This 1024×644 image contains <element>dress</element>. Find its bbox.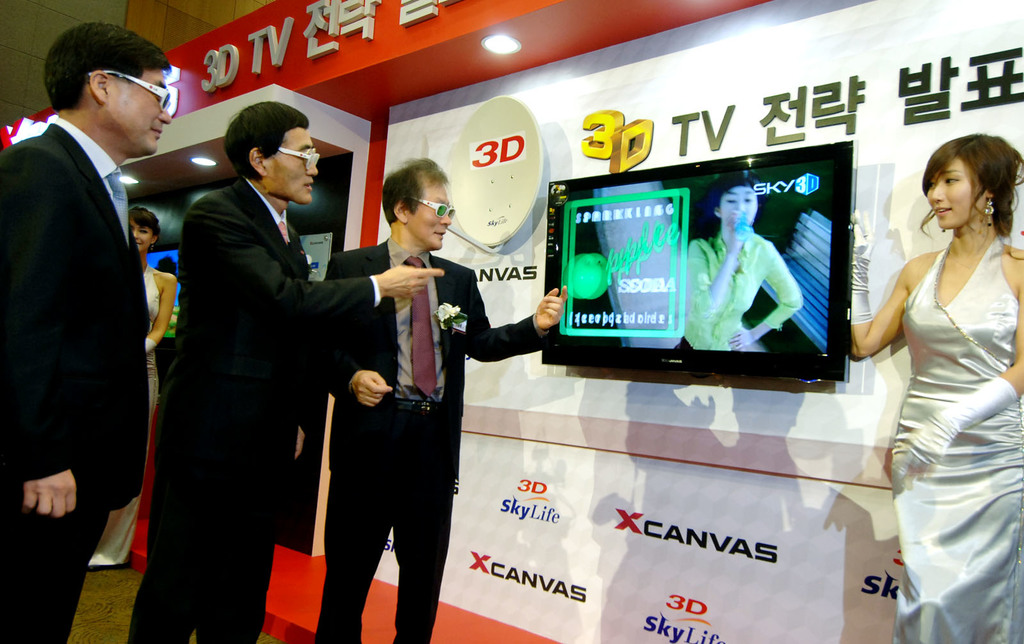
<region>892, 235, 1023, 643</region>.
